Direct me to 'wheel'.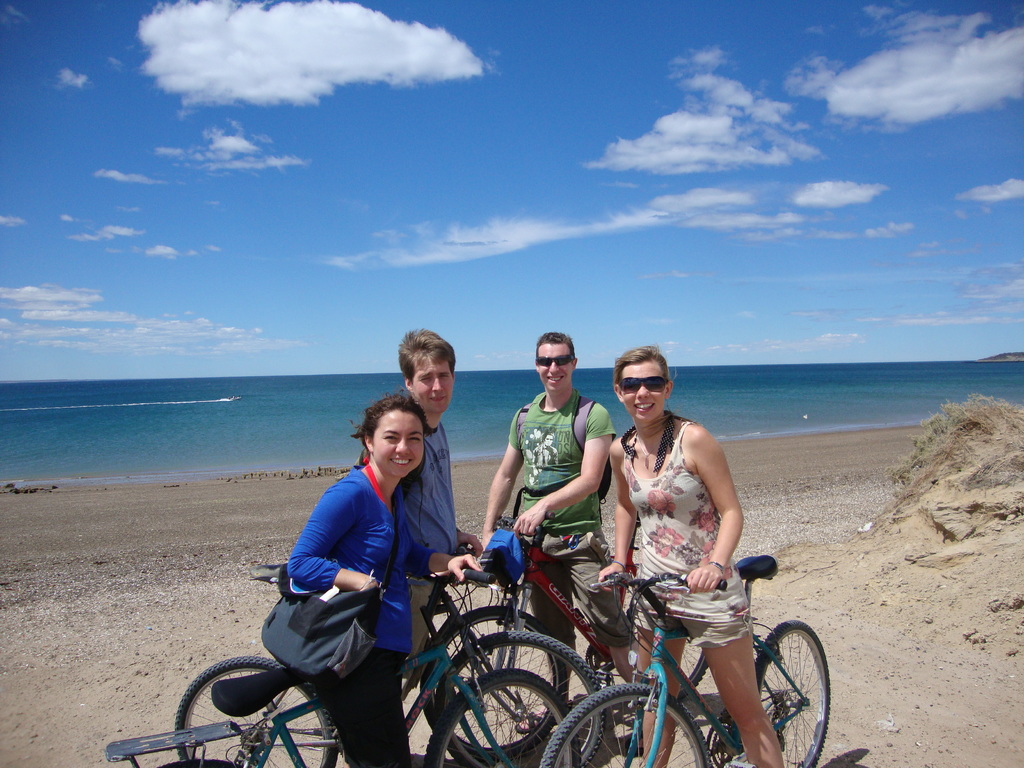
Direction: (424,605,561,759).
